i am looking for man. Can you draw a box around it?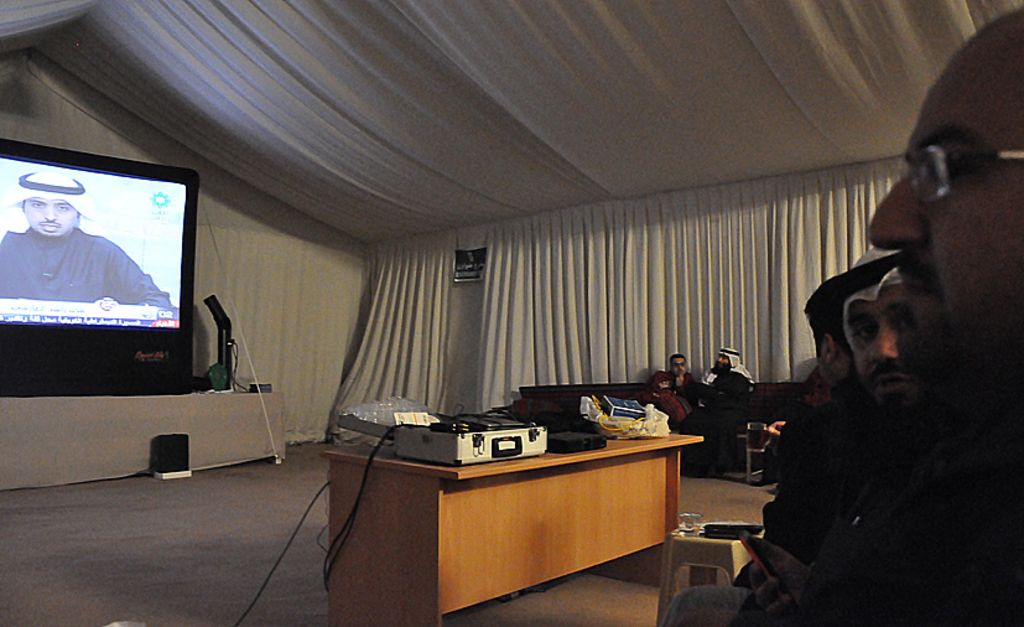
Sure, the bounding box is crop(669, 249, 913, 626).
